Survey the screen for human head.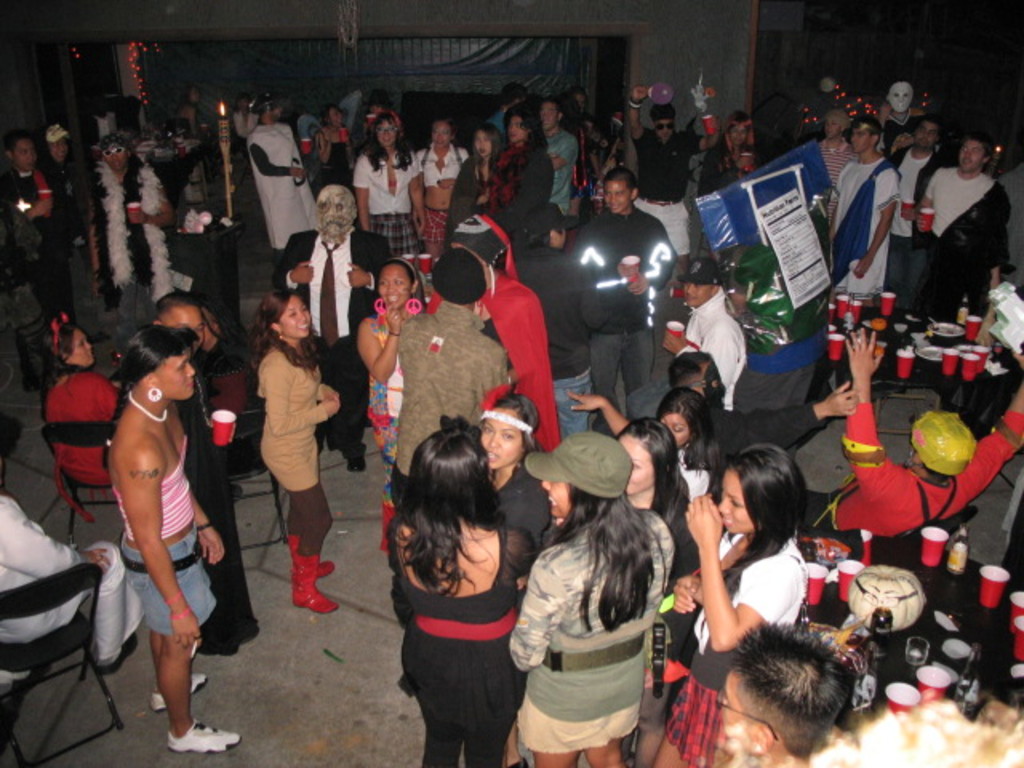
Survey found: <box>232,94,254,115</box>.
